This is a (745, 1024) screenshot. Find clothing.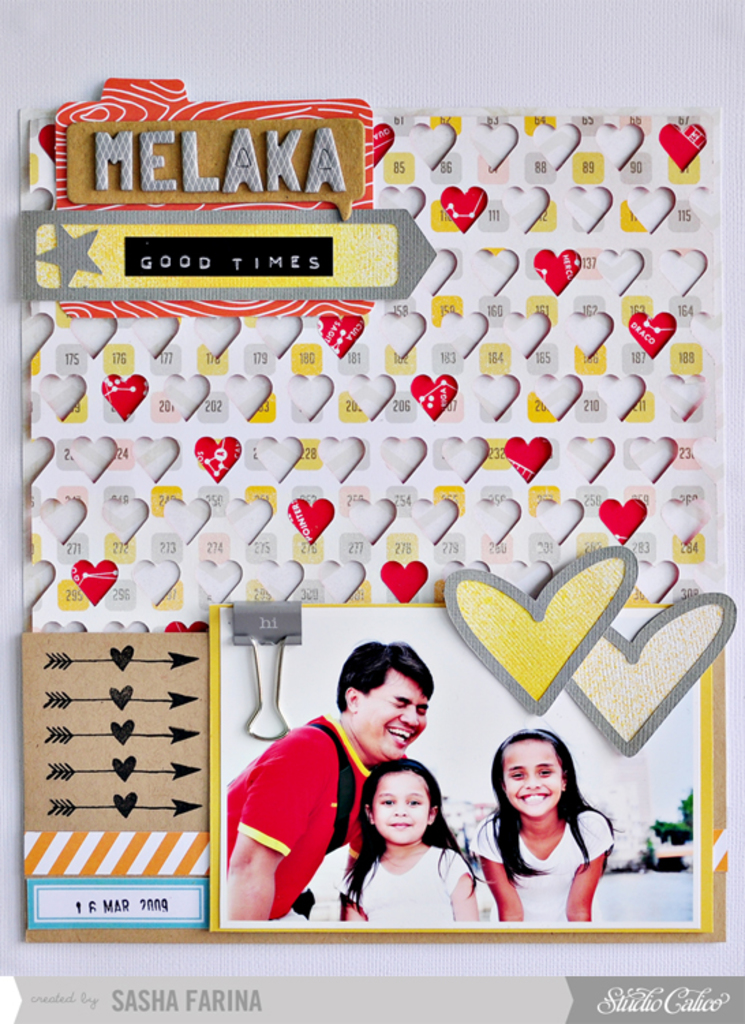
Bounding box: 237/714/362/924.
